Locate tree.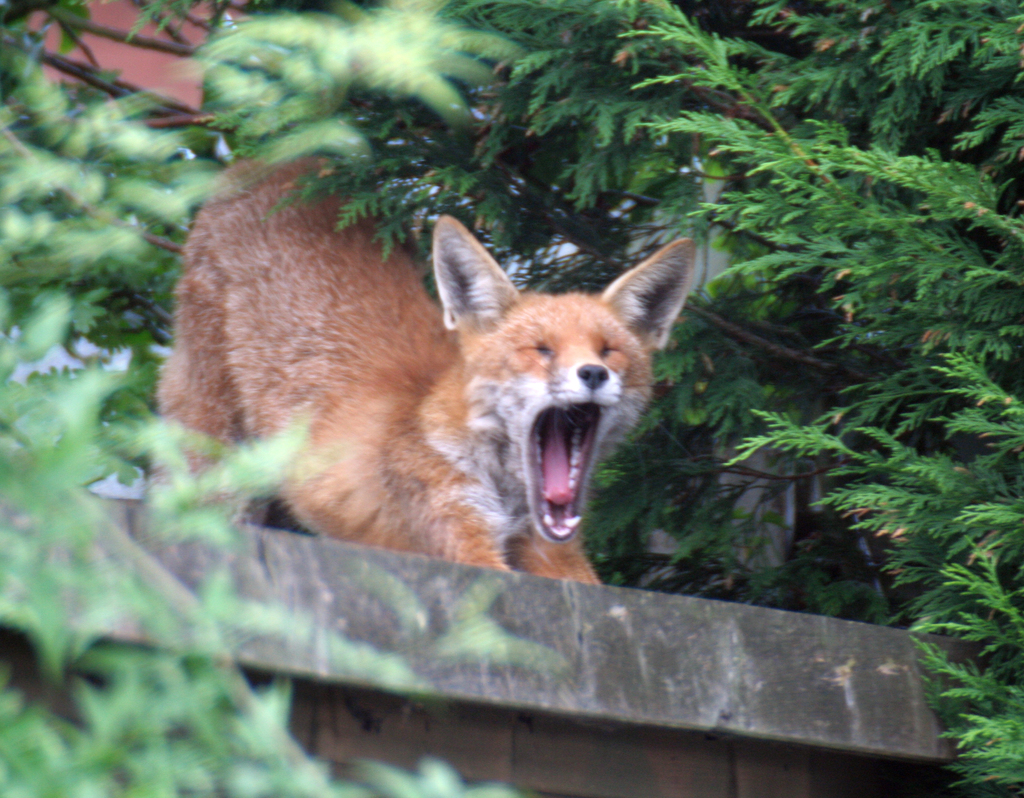
Bounding box: (0, 0, 1023, 797).
